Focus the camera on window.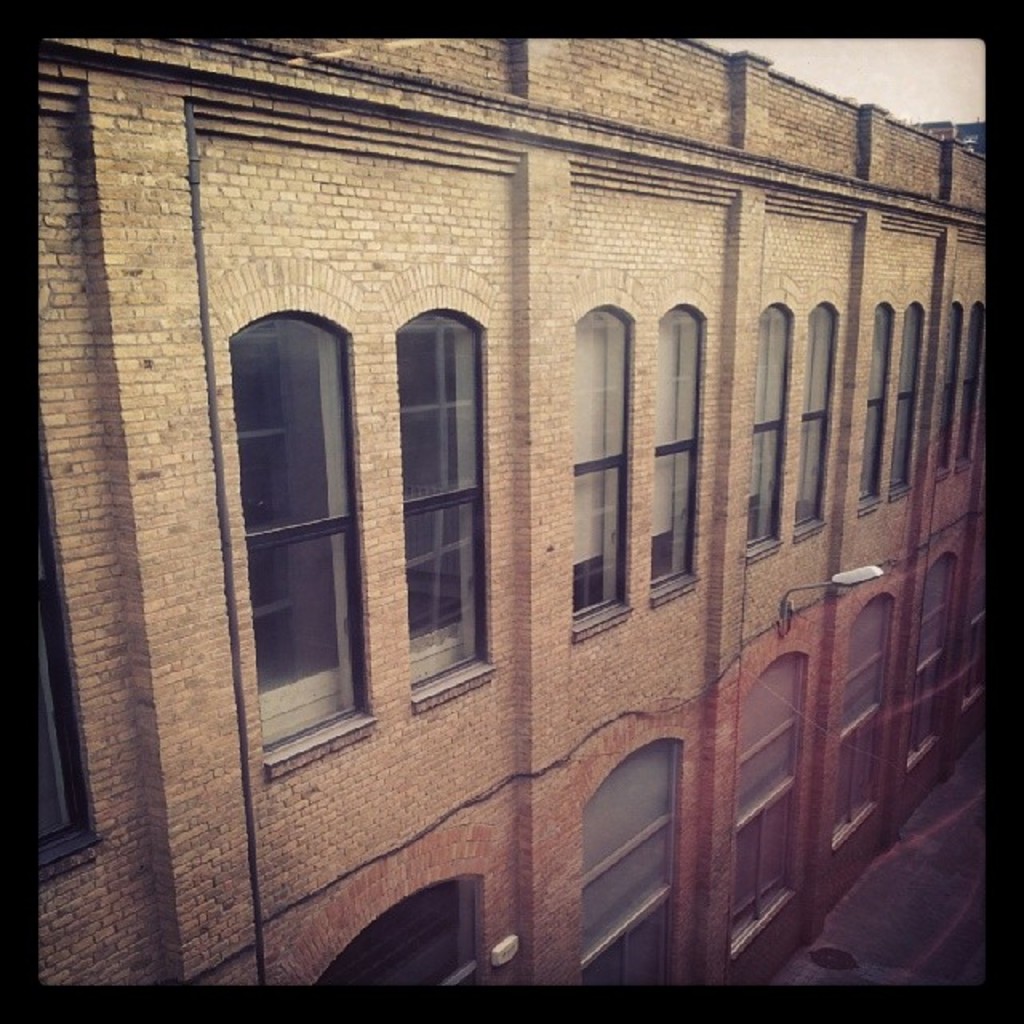
Focus region: bbox=(570, 309, 629, 618).
